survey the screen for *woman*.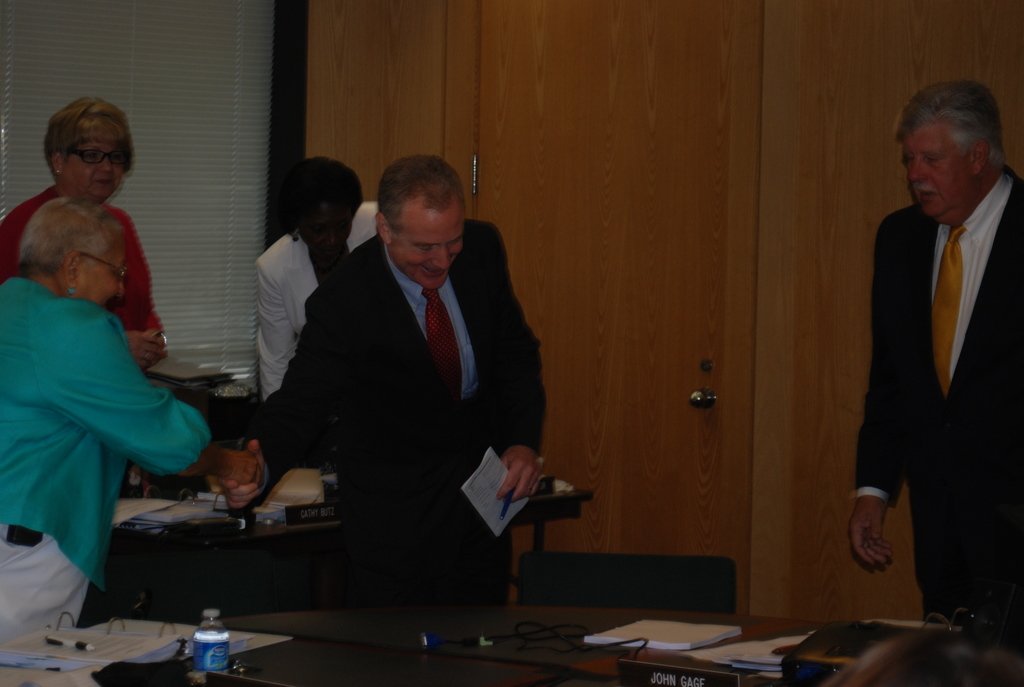
Survey found: 253:155:380:407.
